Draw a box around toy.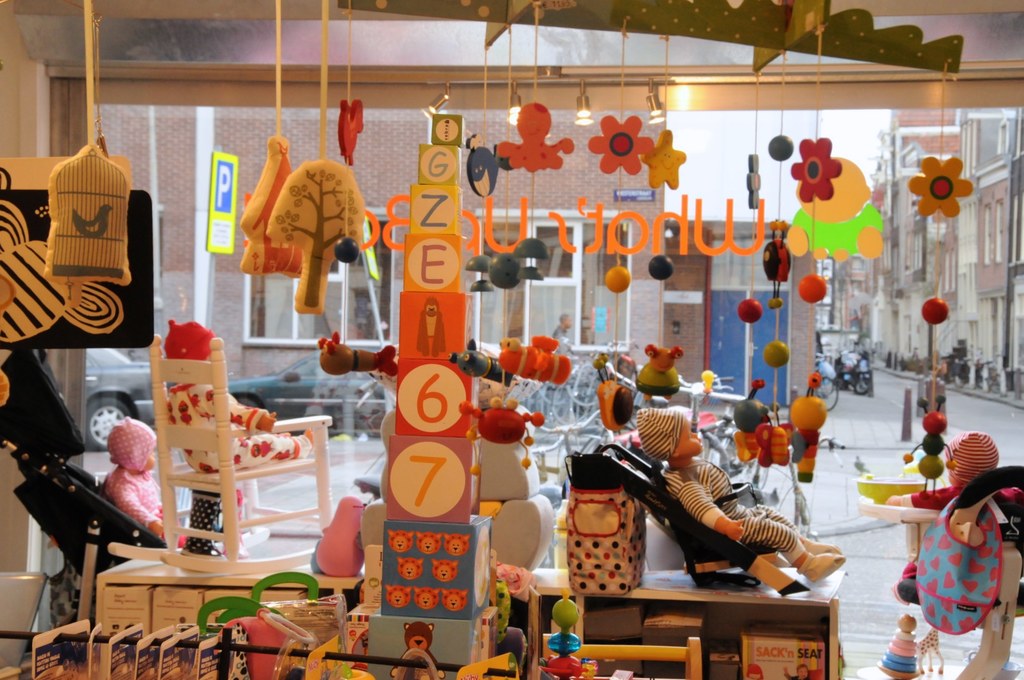
{"left": 643, "top": 404, "right": 846, "bottom": 589}.
